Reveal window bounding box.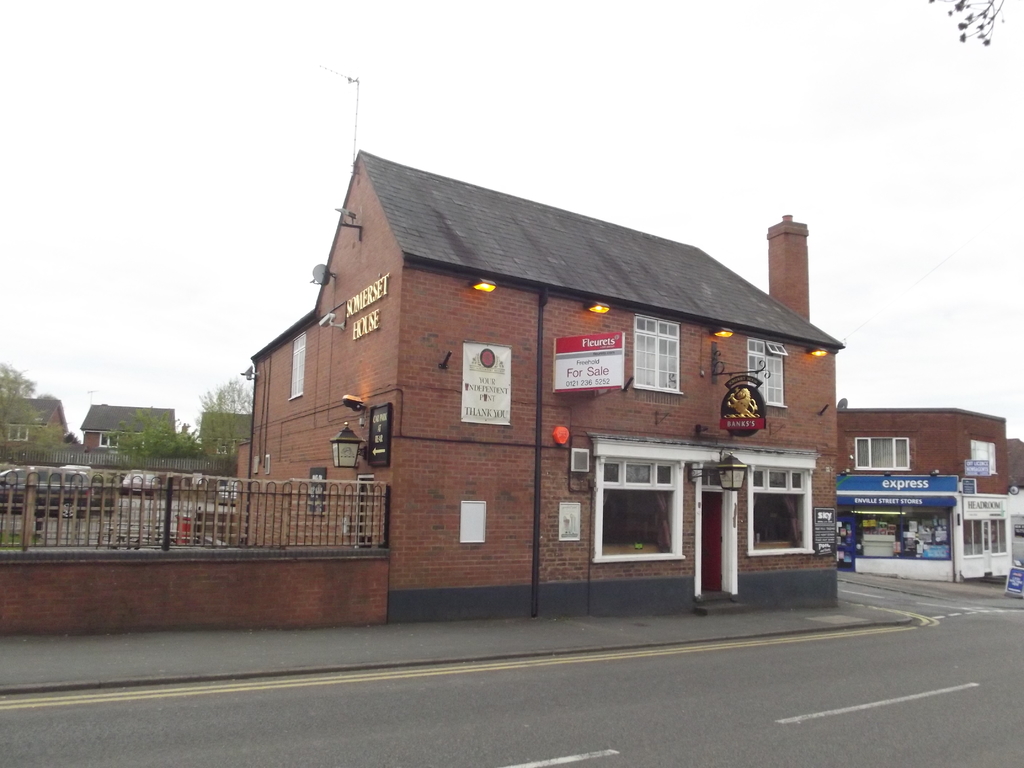
Revealed: (x1=102, y1=433, x2=120, y2=451).
